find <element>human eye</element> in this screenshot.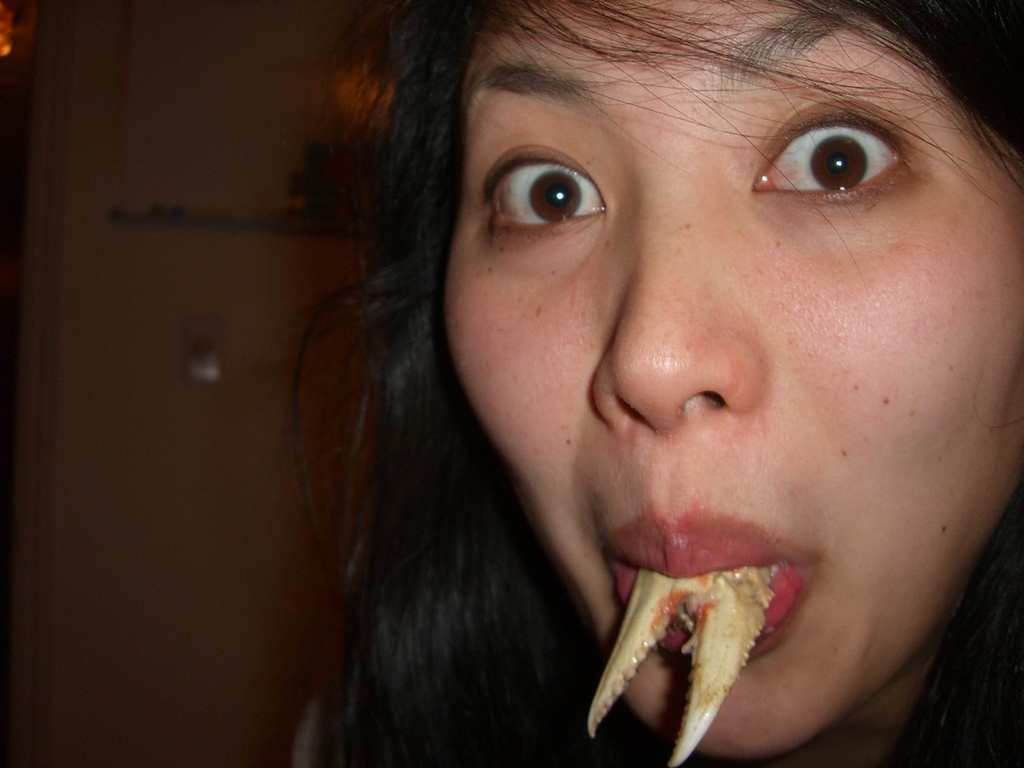
The bounding box for <element>human eye</element> is 778/107/921/191.
